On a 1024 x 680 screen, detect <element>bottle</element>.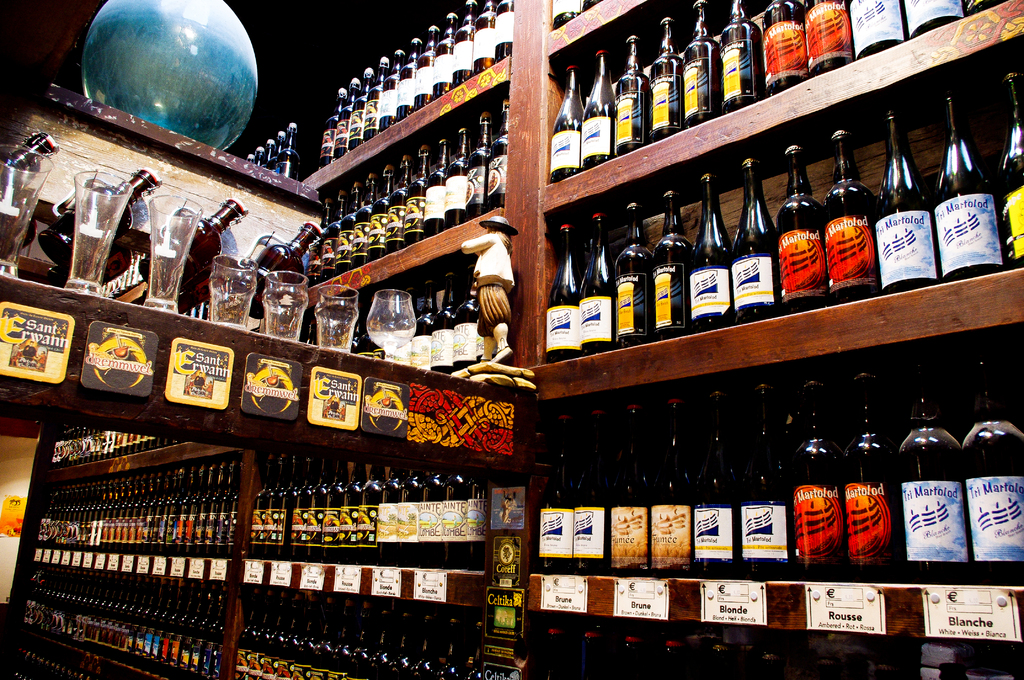
361, 57, 388, 137.
